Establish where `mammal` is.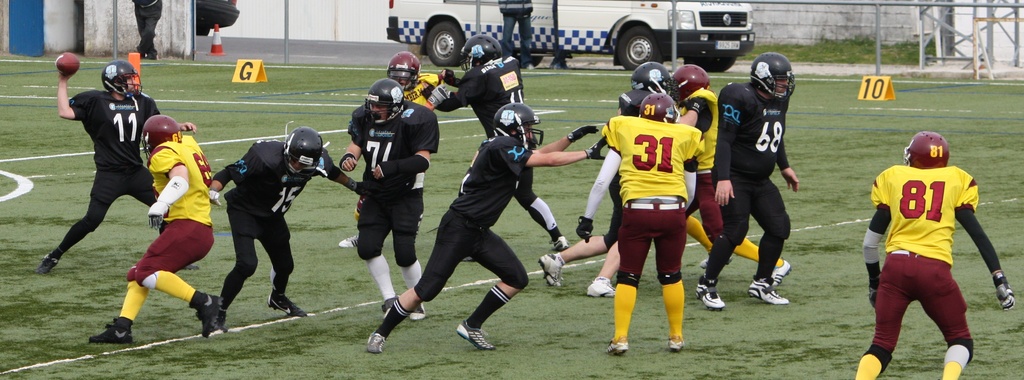
Established at [x1=692, y1=51, x2=803, y2=316].
